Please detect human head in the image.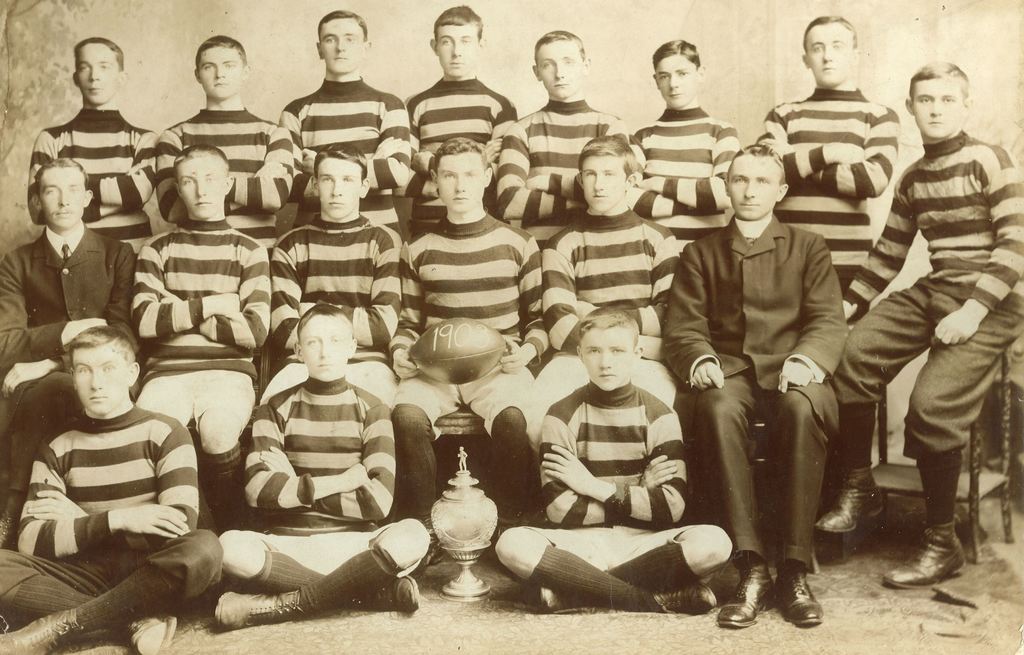
(291, 303, 358, 377).
